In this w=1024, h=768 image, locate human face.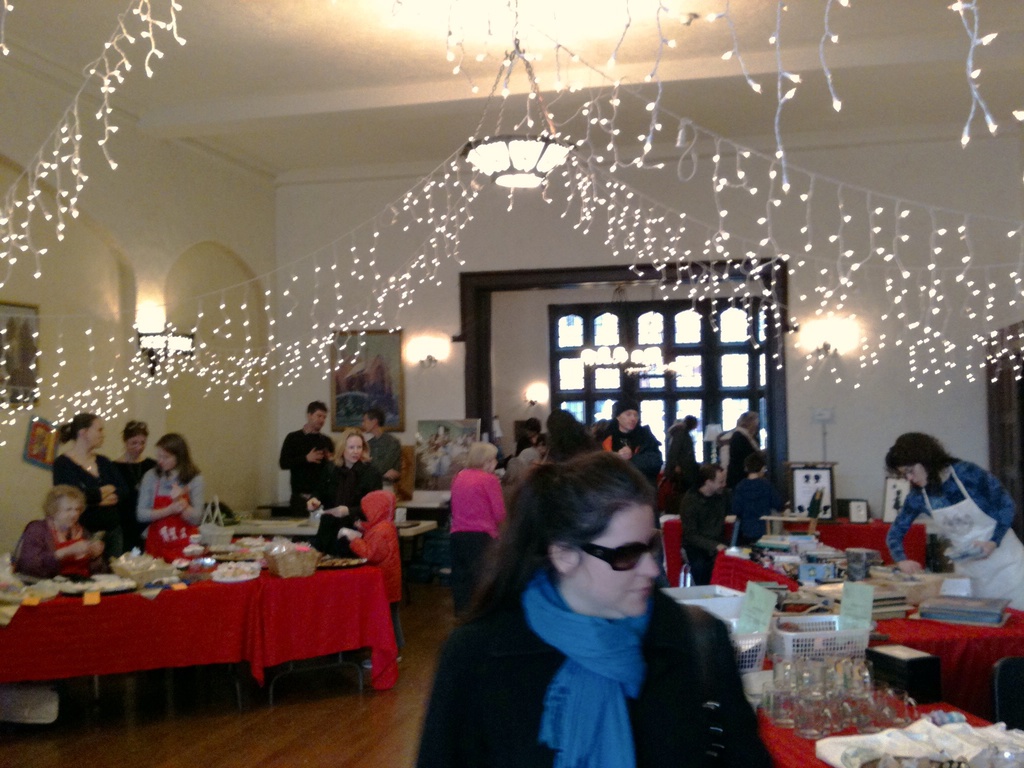
Bounding box: [x1=346, y1=434, x2=365, y2=460].
